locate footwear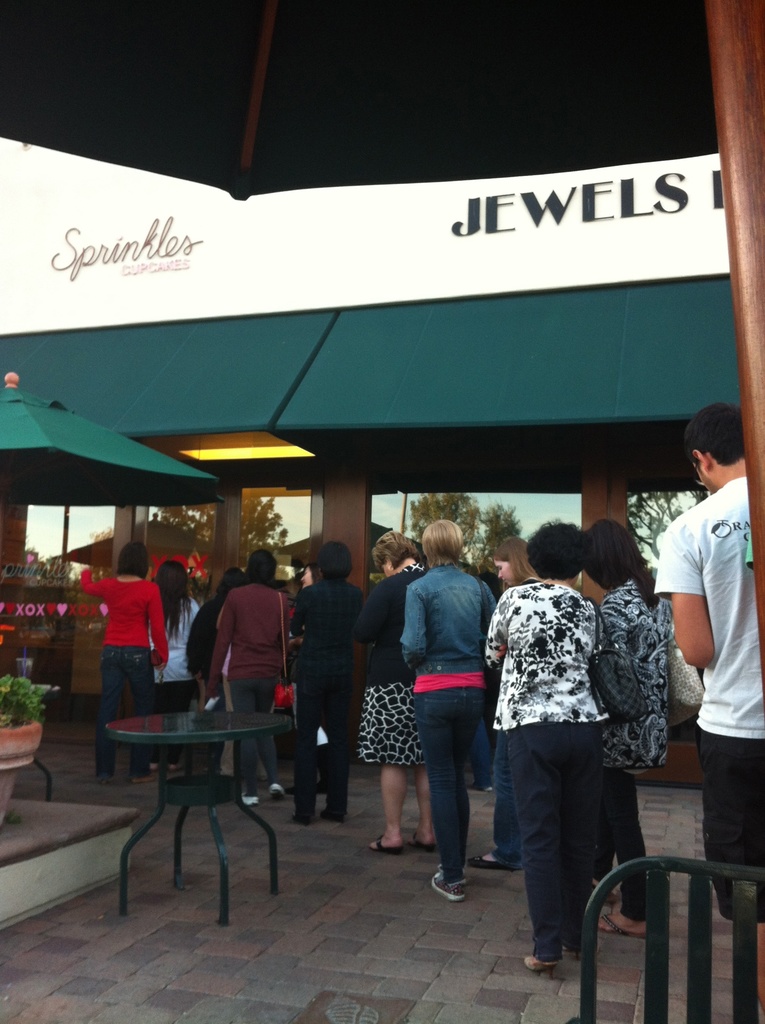
[317,808,337,822]
